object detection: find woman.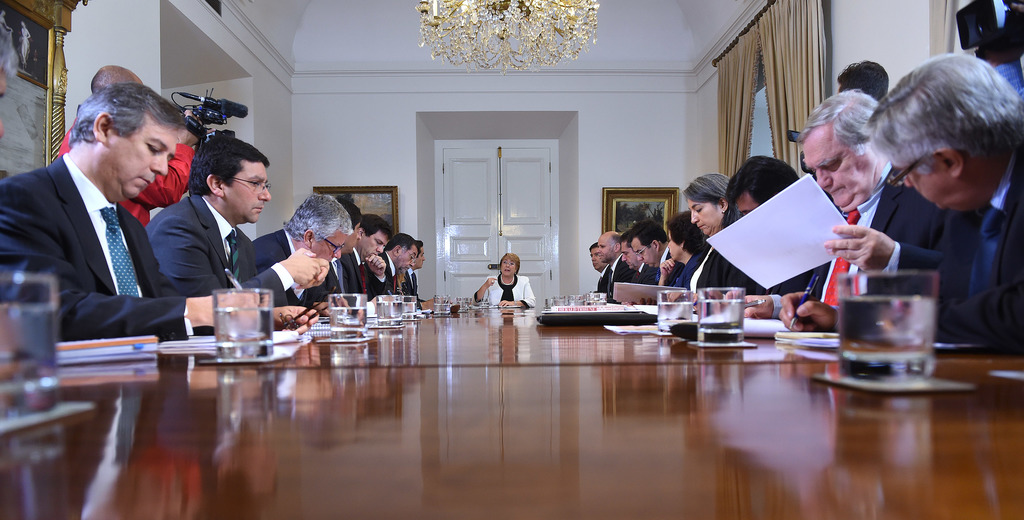
{"x1": 476, "y1": 255, "x2": 534, "y2": 307}.
